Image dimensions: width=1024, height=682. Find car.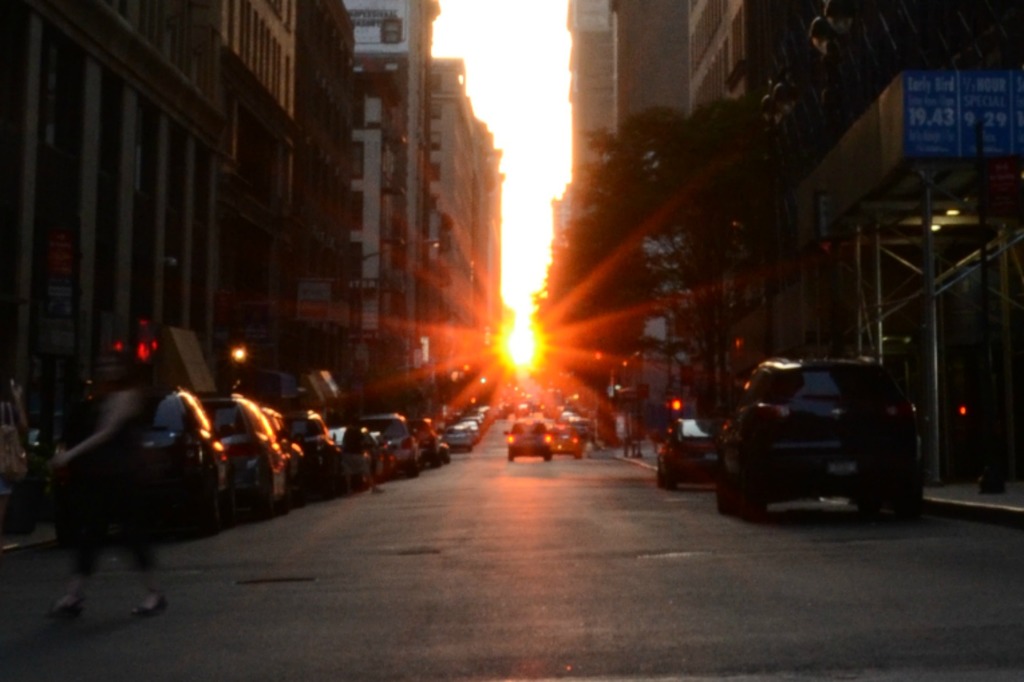
409/419/447/465.
